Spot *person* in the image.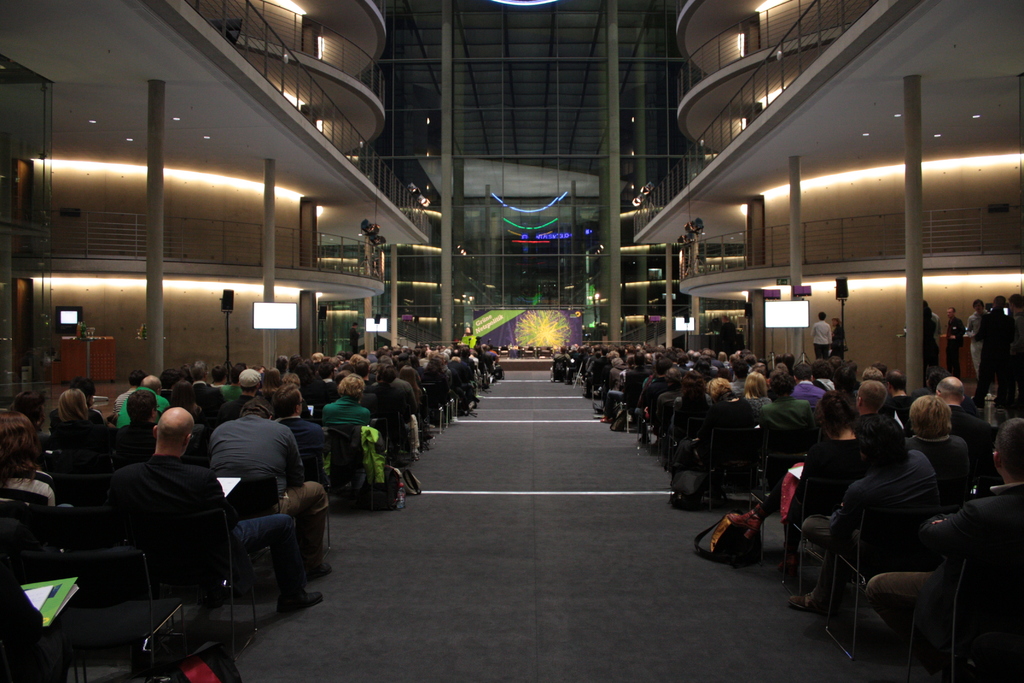
*person* found at box=[229, 369, 258, 418].
